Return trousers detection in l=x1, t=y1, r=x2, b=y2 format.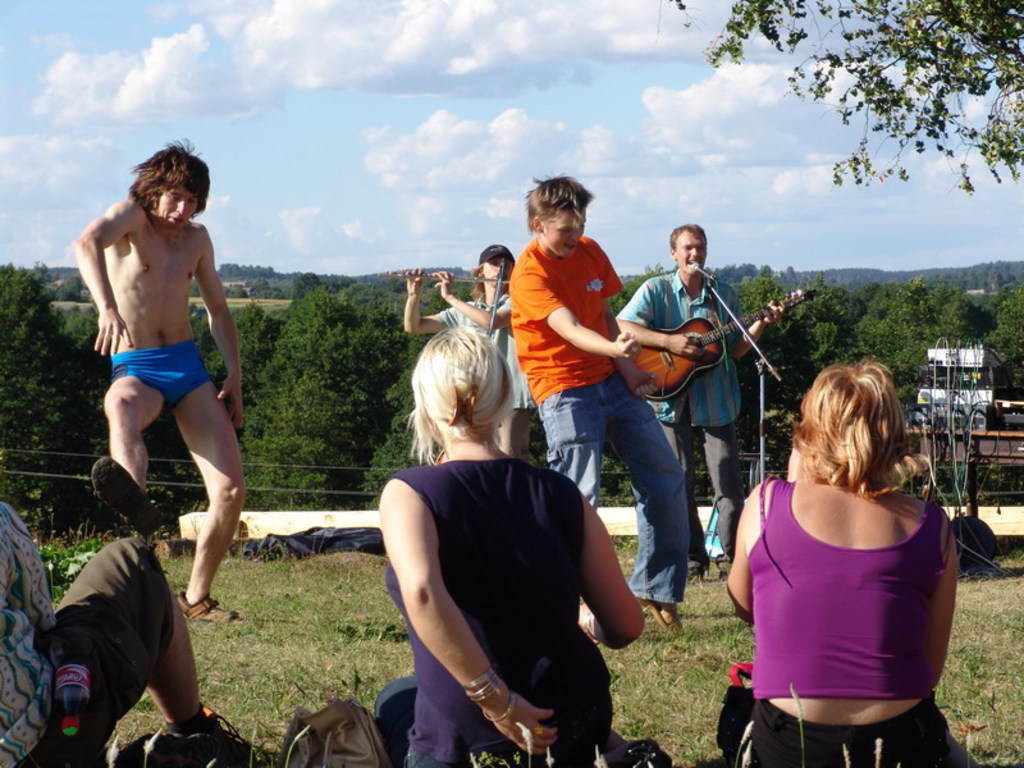
l=10, t=531, r=175, b=767.
